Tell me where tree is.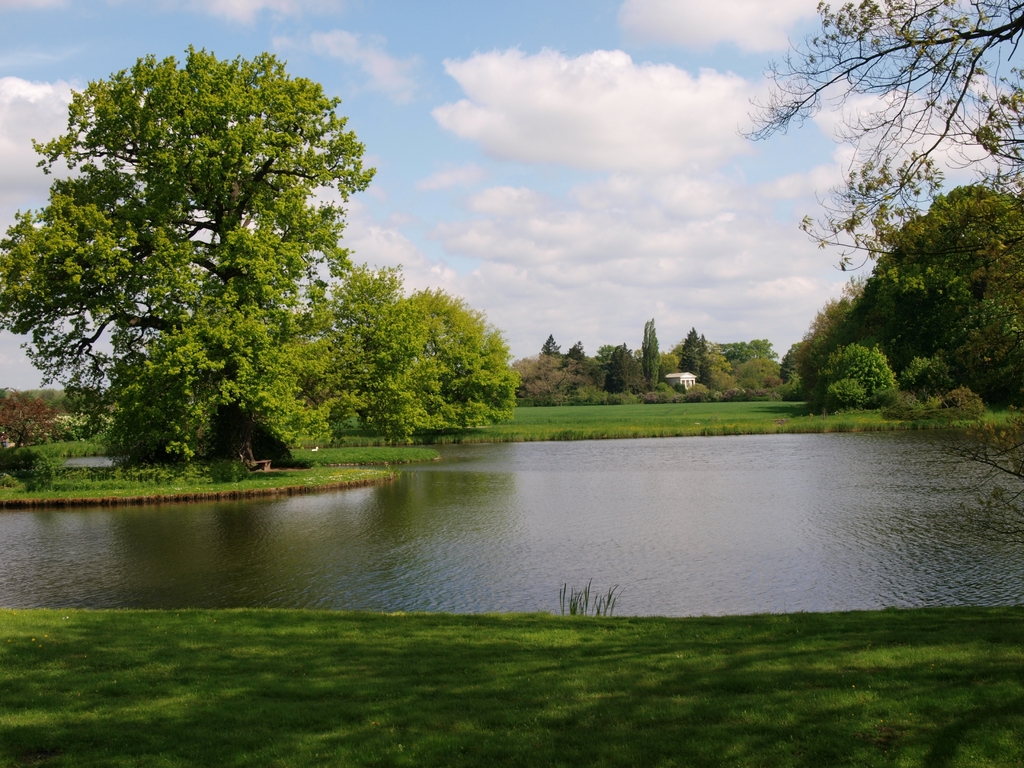
tree is at 733:0:1023:285.
